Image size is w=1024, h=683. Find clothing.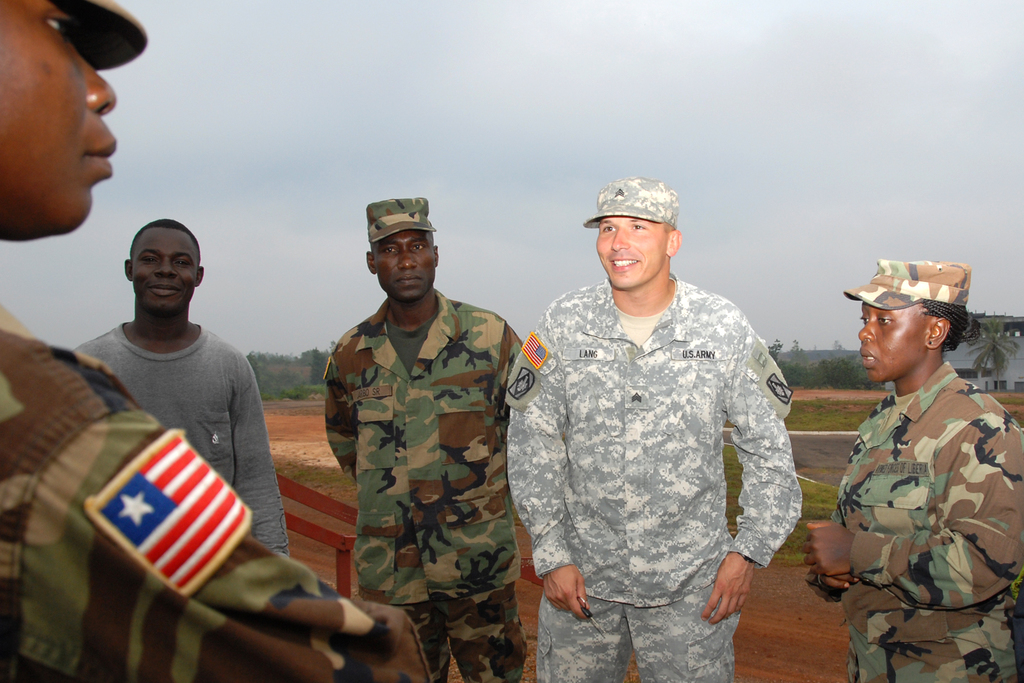
bbox=[320, 195, 525, 682].
